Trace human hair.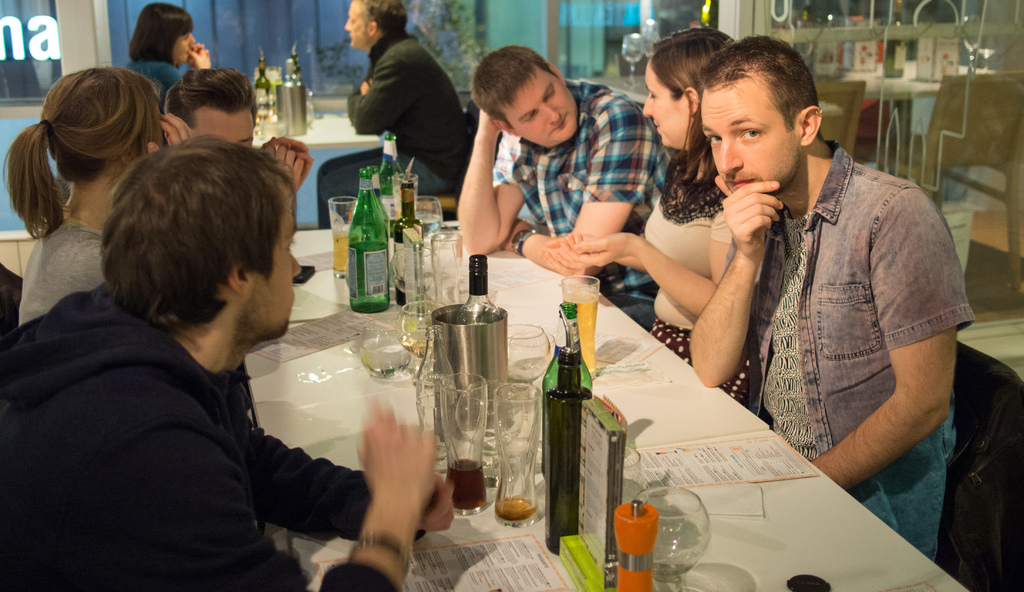
Traced to (2, 60, 163, 241).
